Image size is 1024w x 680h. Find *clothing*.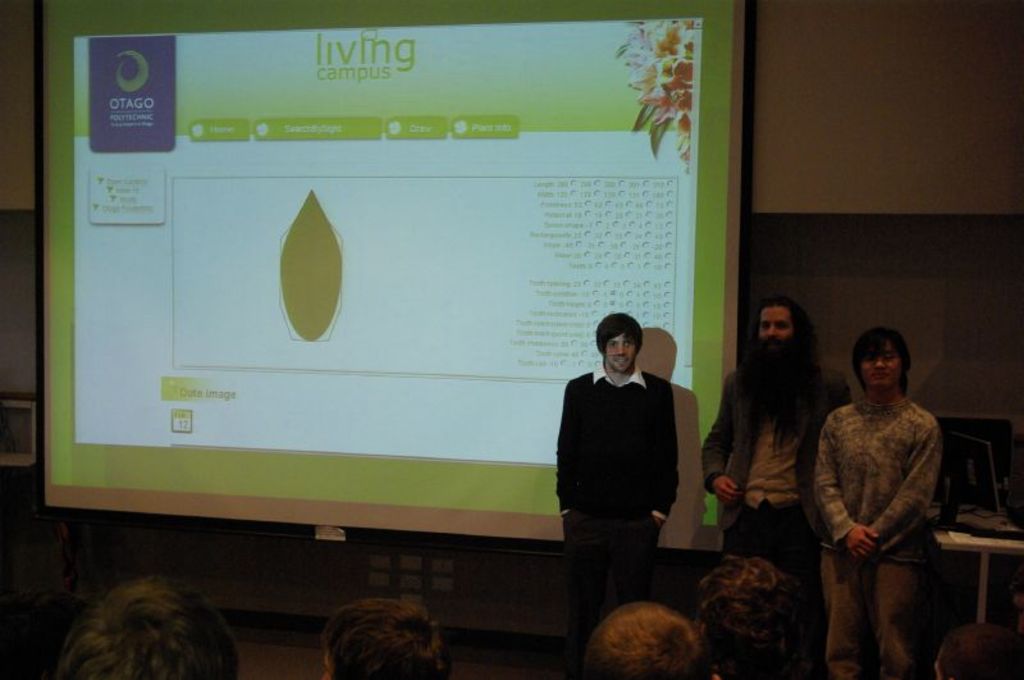
[826, 364, 956, 649].
